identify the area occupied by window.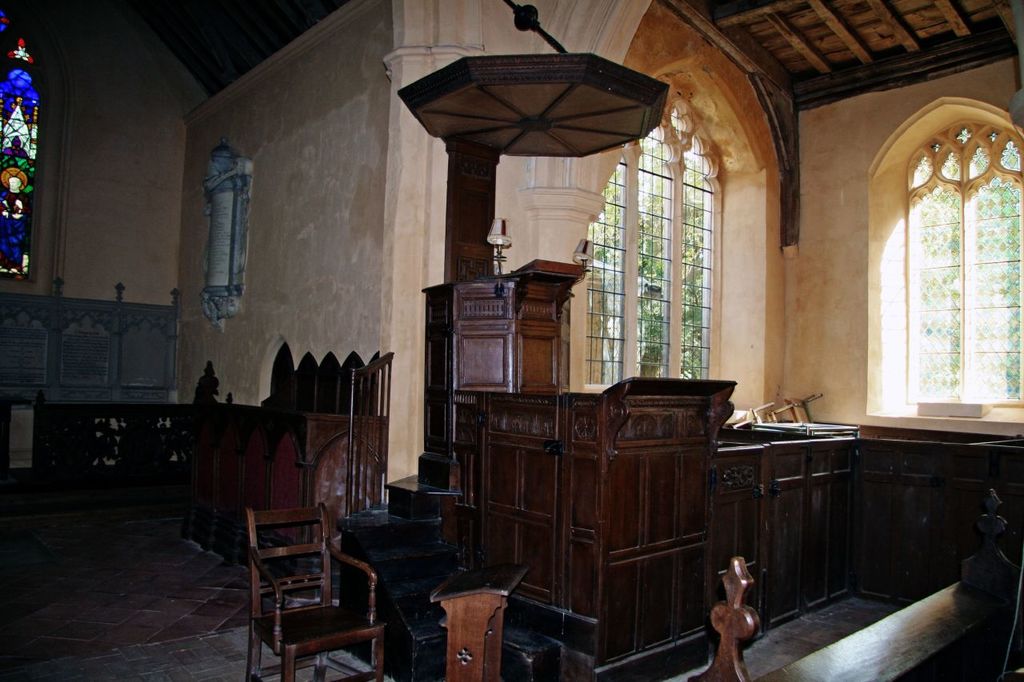
Area: detection(584, 97, 729, 423).
